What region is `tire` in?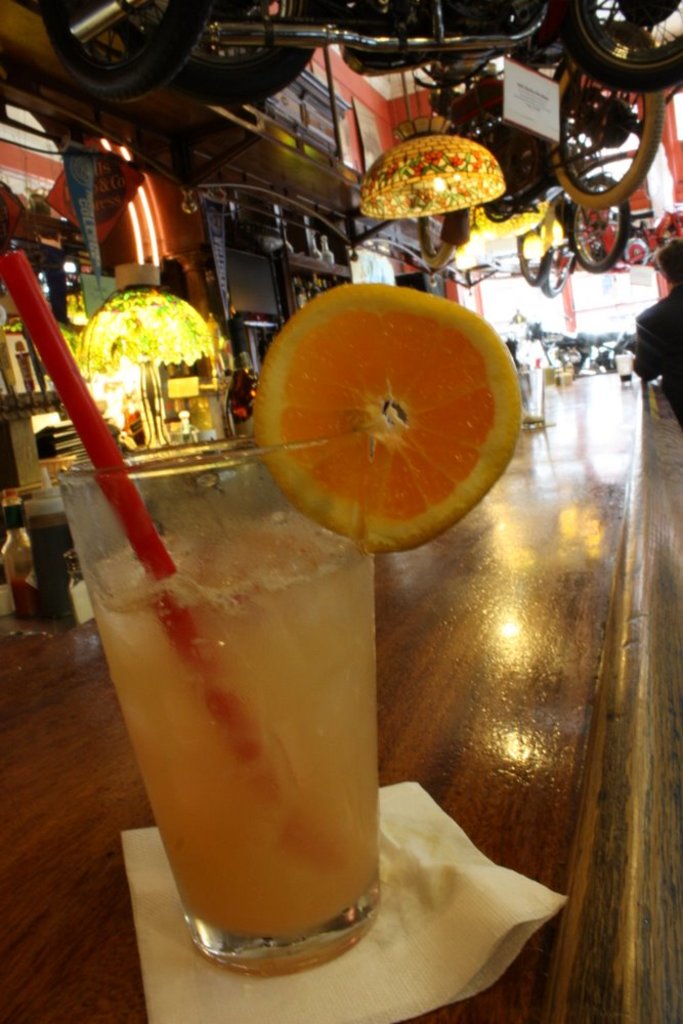
bbox(506, 131, 543, 187).
